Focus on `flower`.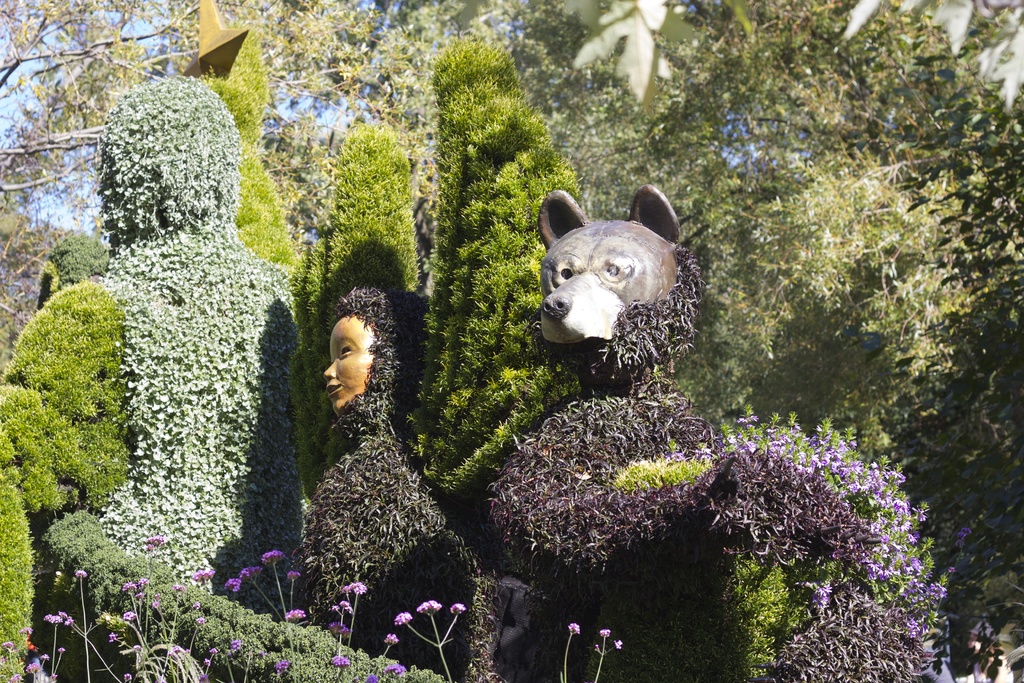
Focused at x1=271 y1=654 x2=294 y2=671.
